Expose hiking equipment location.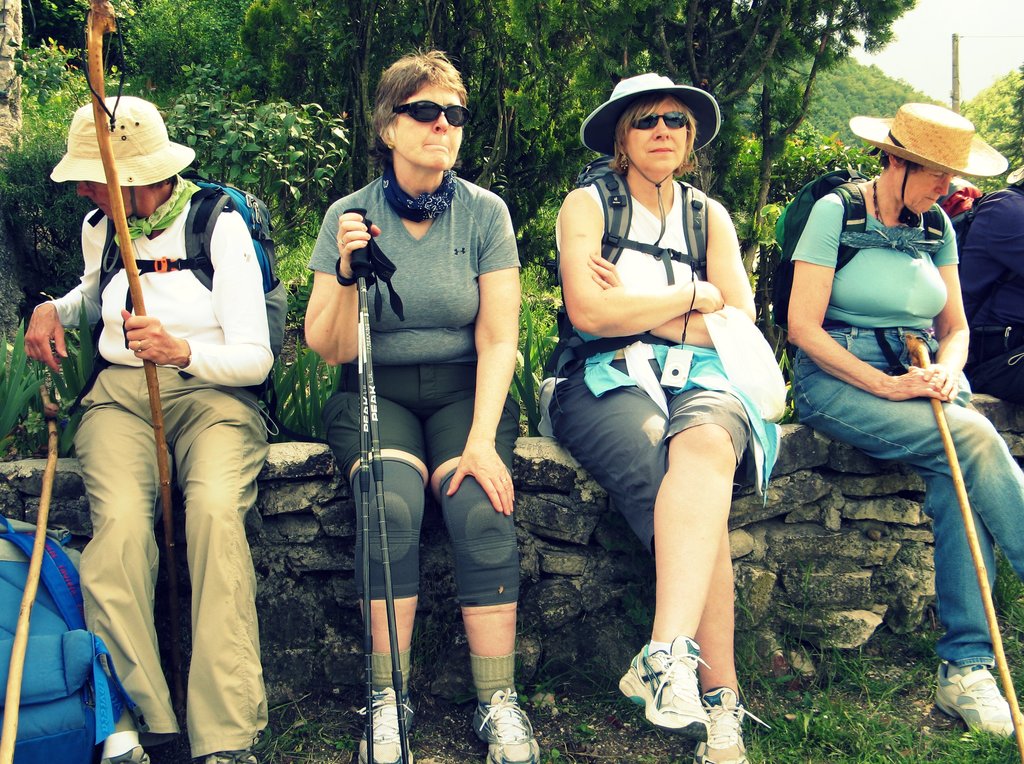
Exposed at select_region(558, 150, 712, 418).
